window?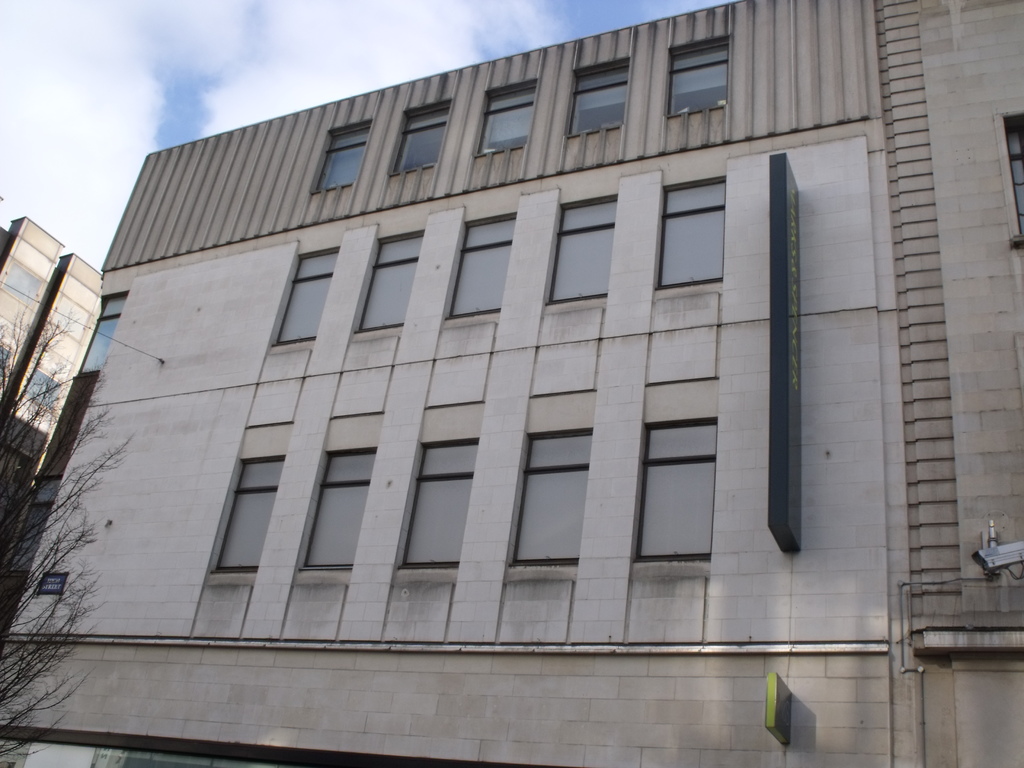
[left=570, top=57, right=632, bottom=136]
